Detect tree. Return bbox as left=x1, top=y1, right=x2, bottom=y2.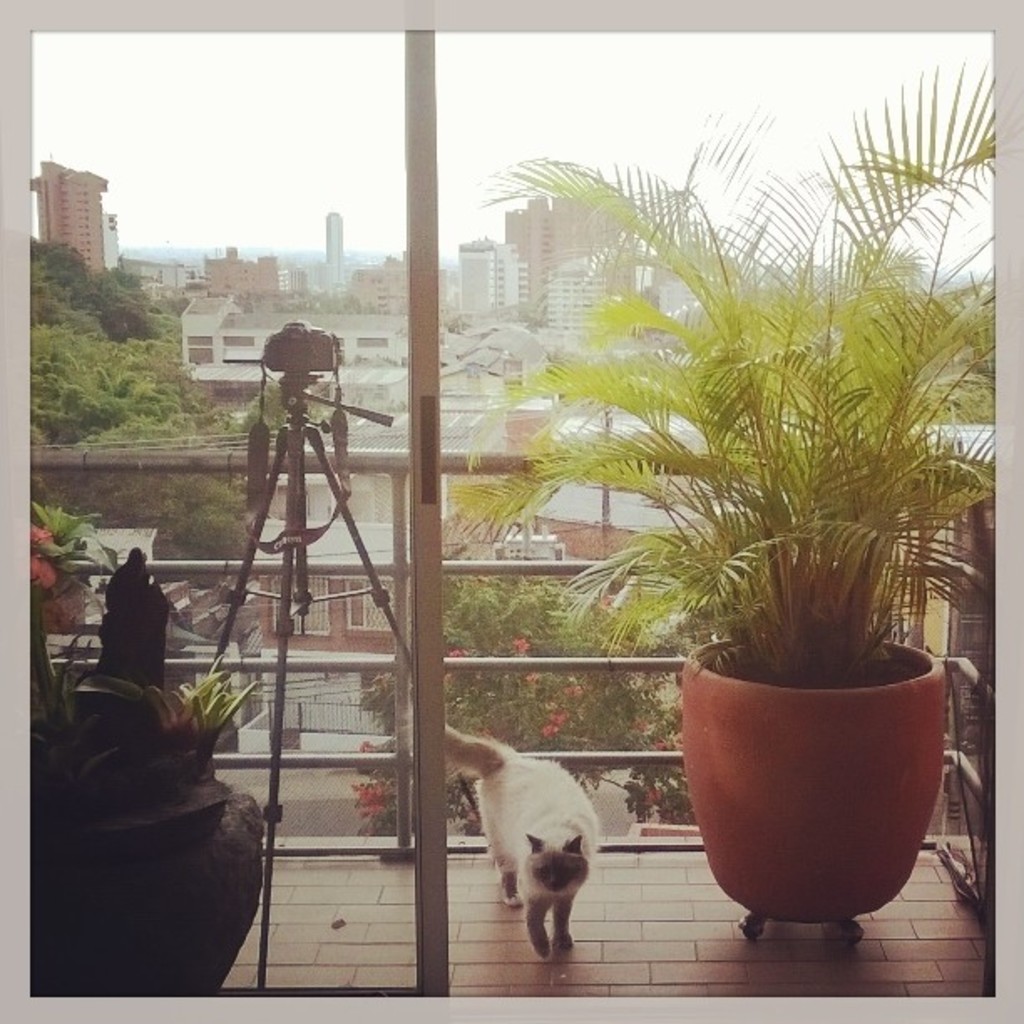
left=57, top=376, right=95, bottom=430.
